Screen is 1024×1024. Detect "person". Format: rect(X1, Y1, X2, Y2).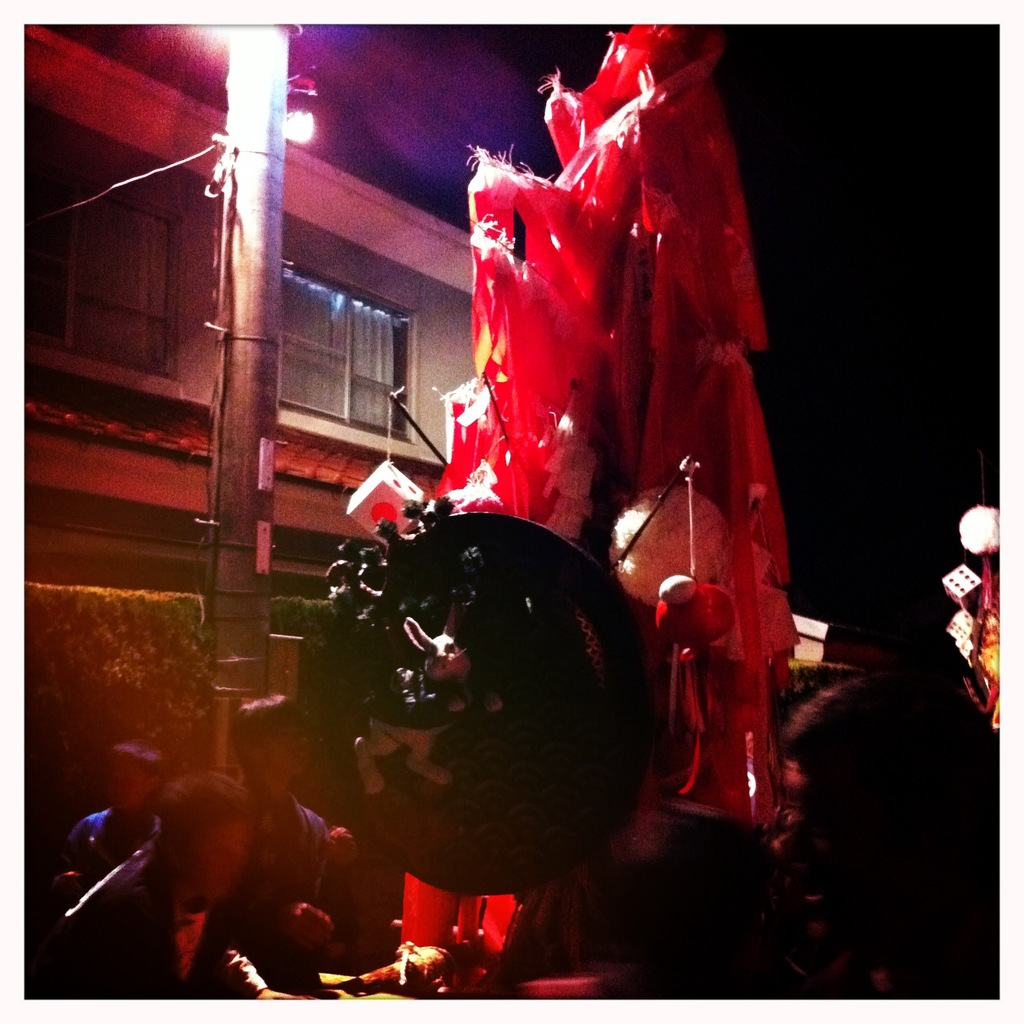
rect(2, 744, 310, 1010).
